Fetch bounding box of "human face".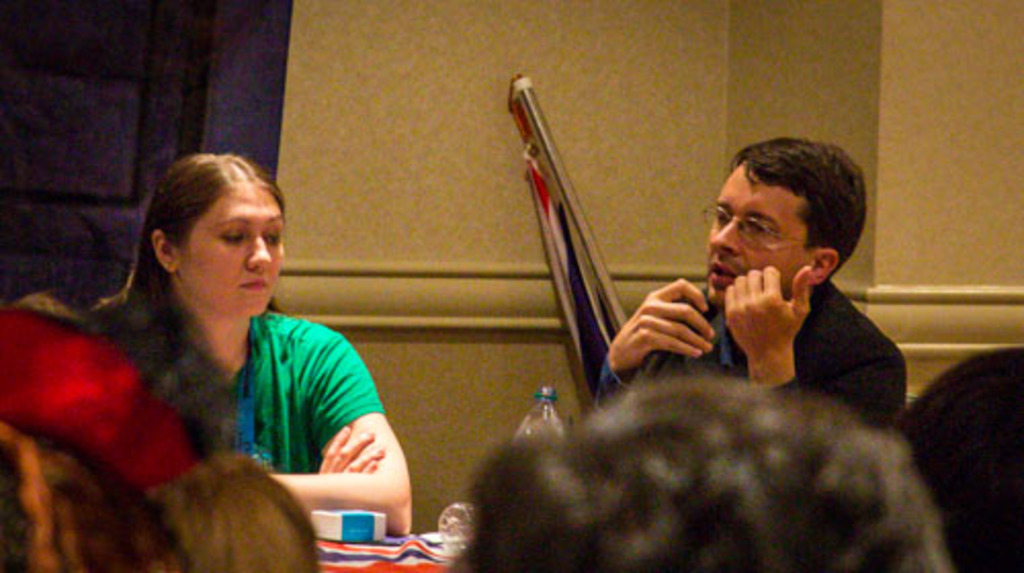
Bbox: (x1=180, y1=182, x2=285, y2=317).
